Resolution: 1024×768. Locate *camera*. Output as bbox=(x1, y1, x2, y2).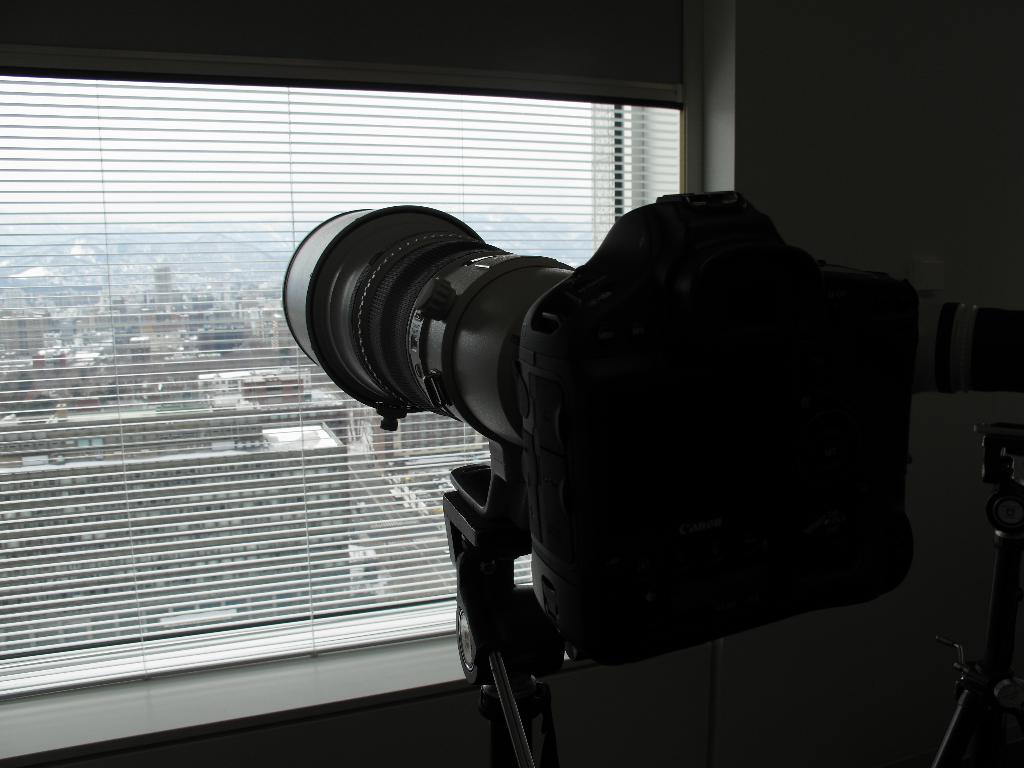
bbox=(281, 208, 577, 451).
